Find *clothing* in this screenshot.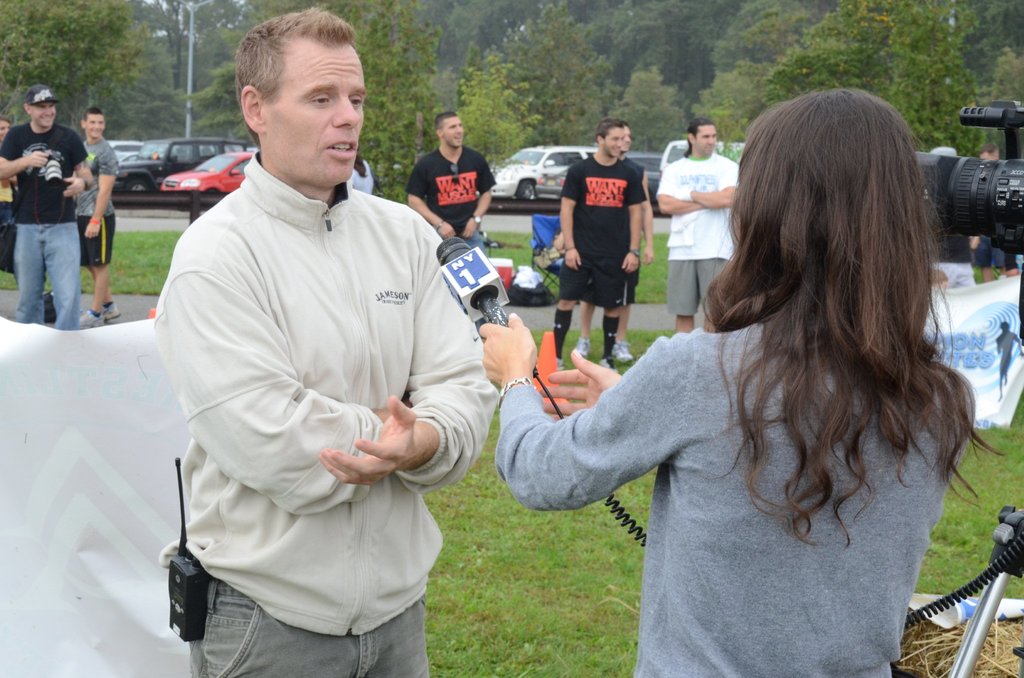
The bounding box for *clothing* is 76 138 119 271.
